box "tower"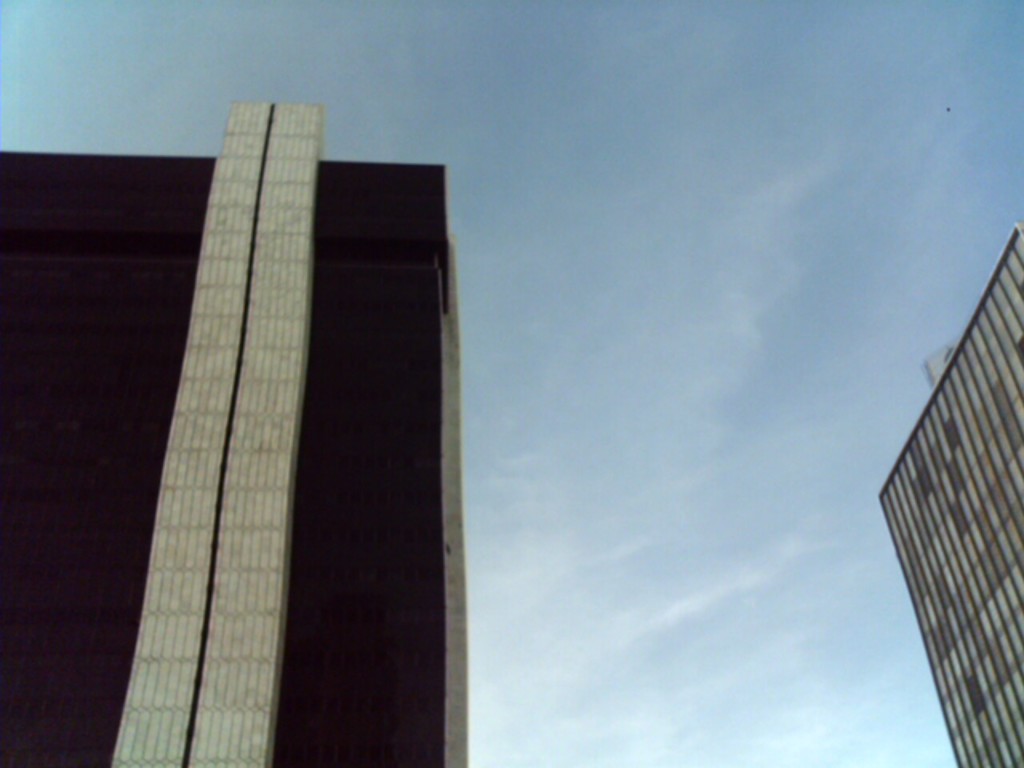
Rect(868, 200, 1023, 753)
